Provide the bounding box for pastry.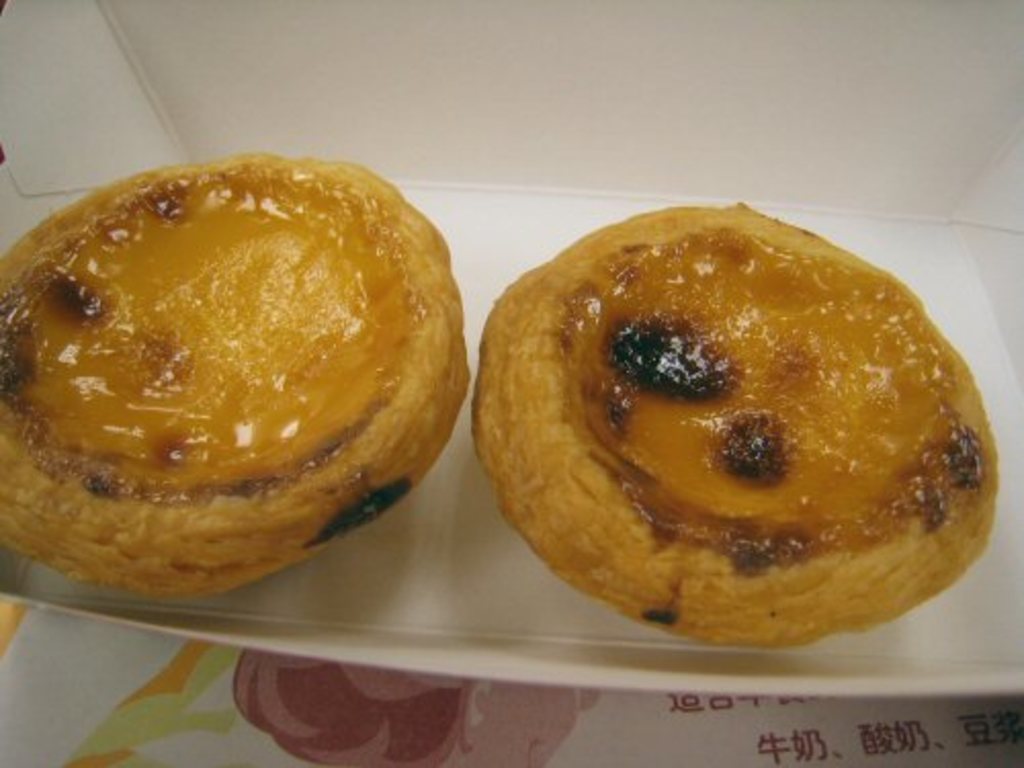
region(0, 168, 471, 588).
